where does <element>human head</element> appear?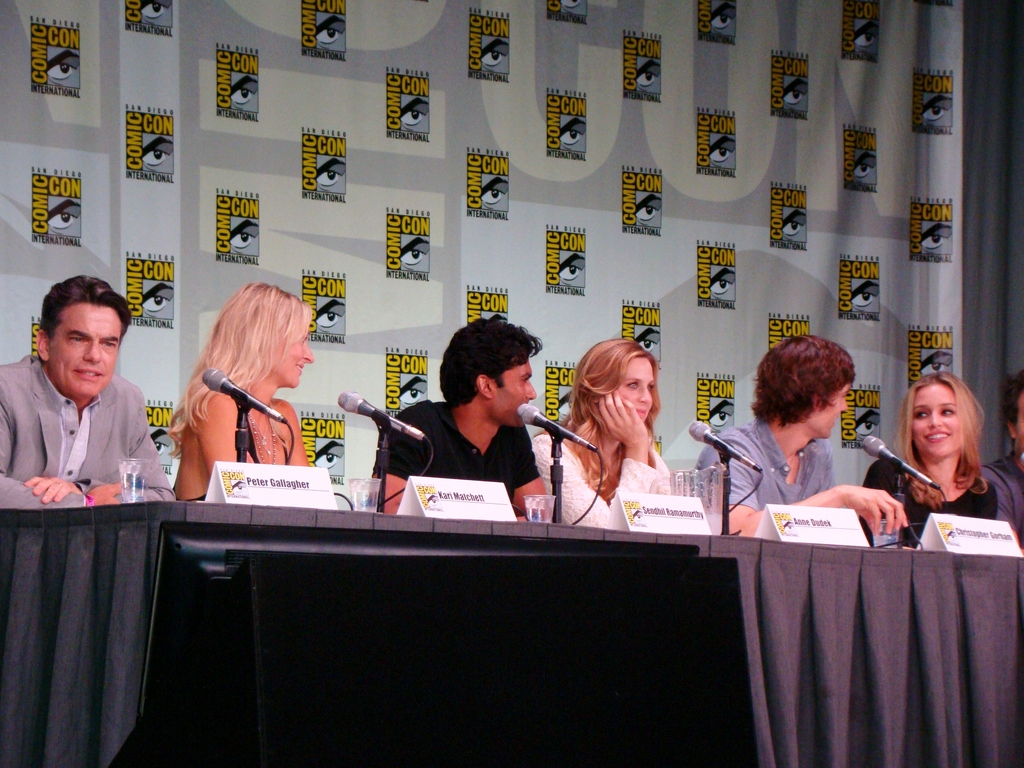
Appears at l=898, t=368, r=989, b=512.
